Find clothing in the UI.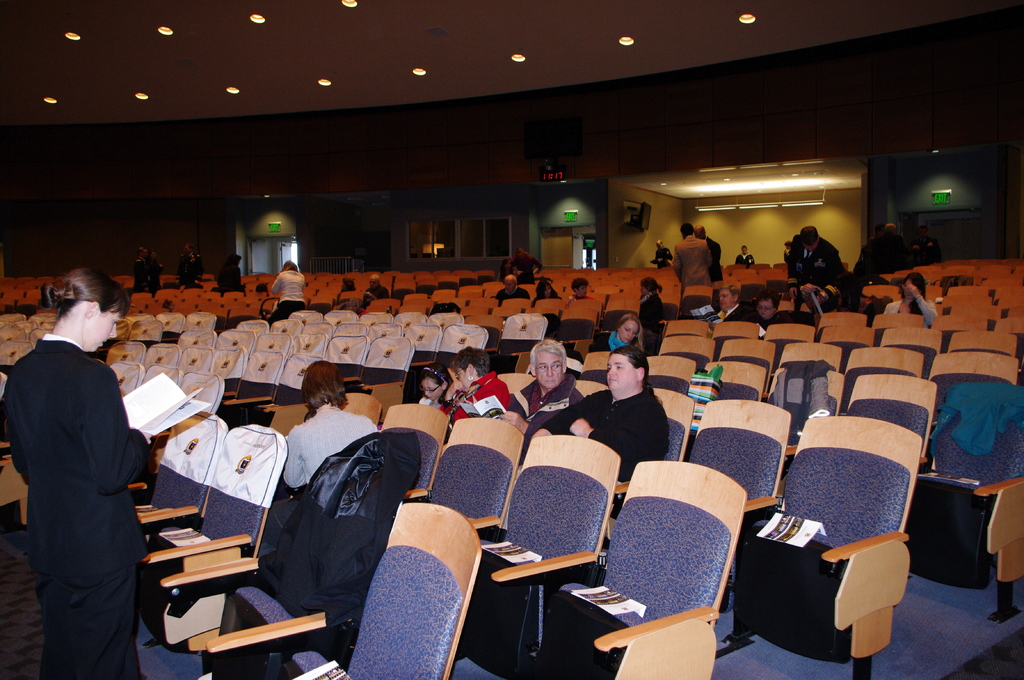
UI element at x1=13 y1=287 x2=159 y2=679.
